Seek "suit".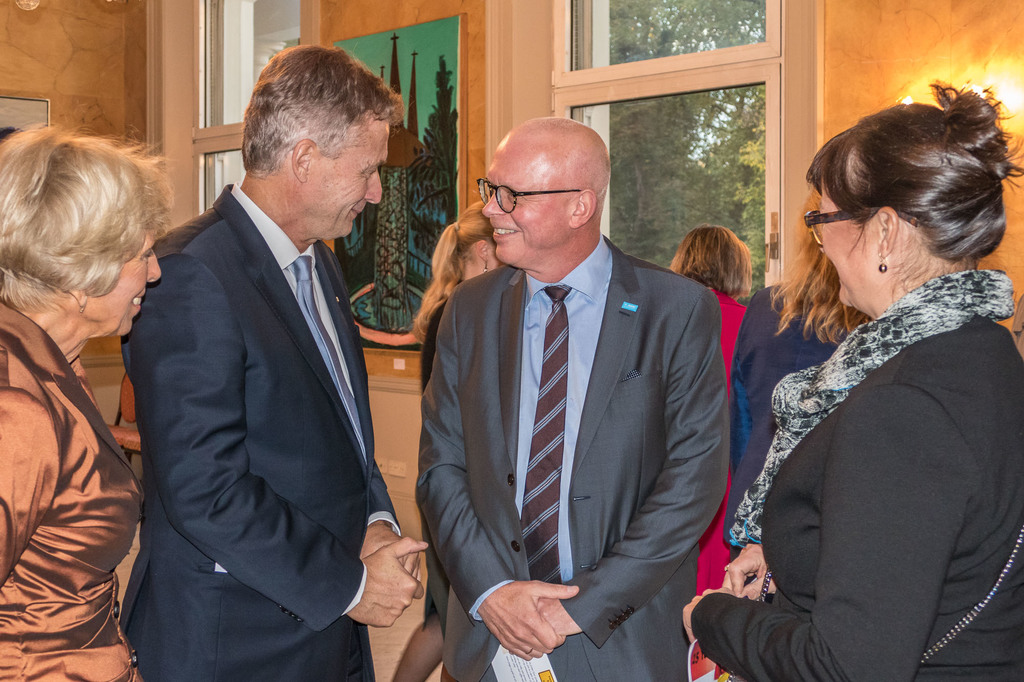
x1=102 y1=68 x2=412 y2=678.
